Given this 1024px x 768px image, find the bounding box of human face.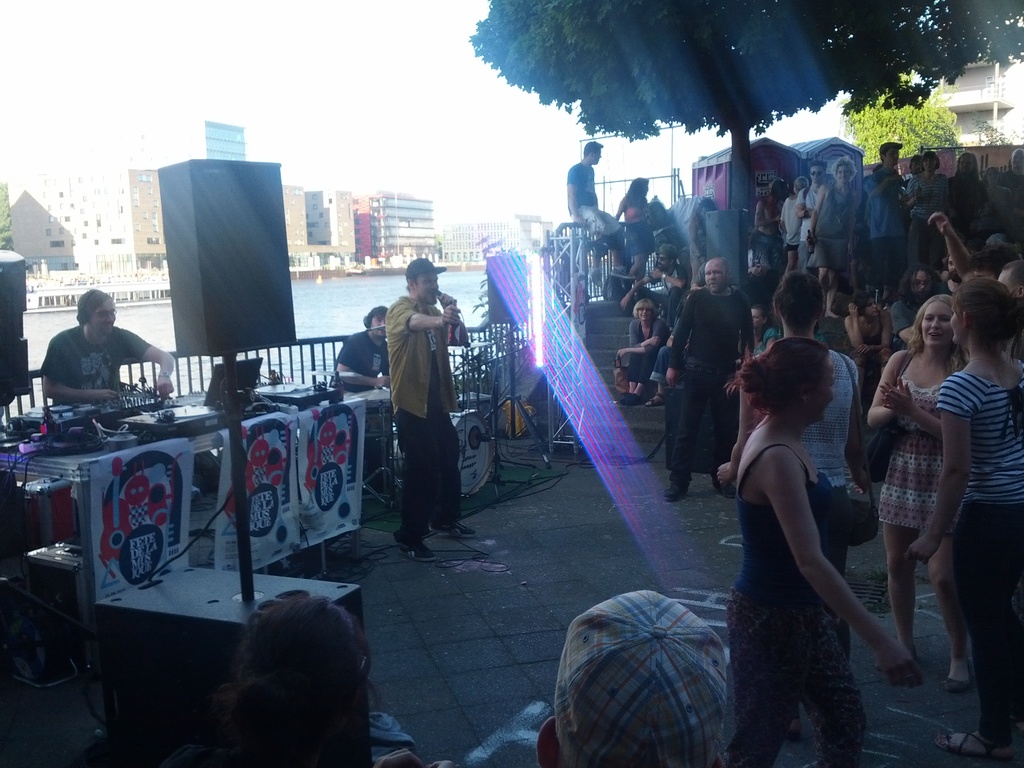
<region>636, 303, 650, 323</region>.
